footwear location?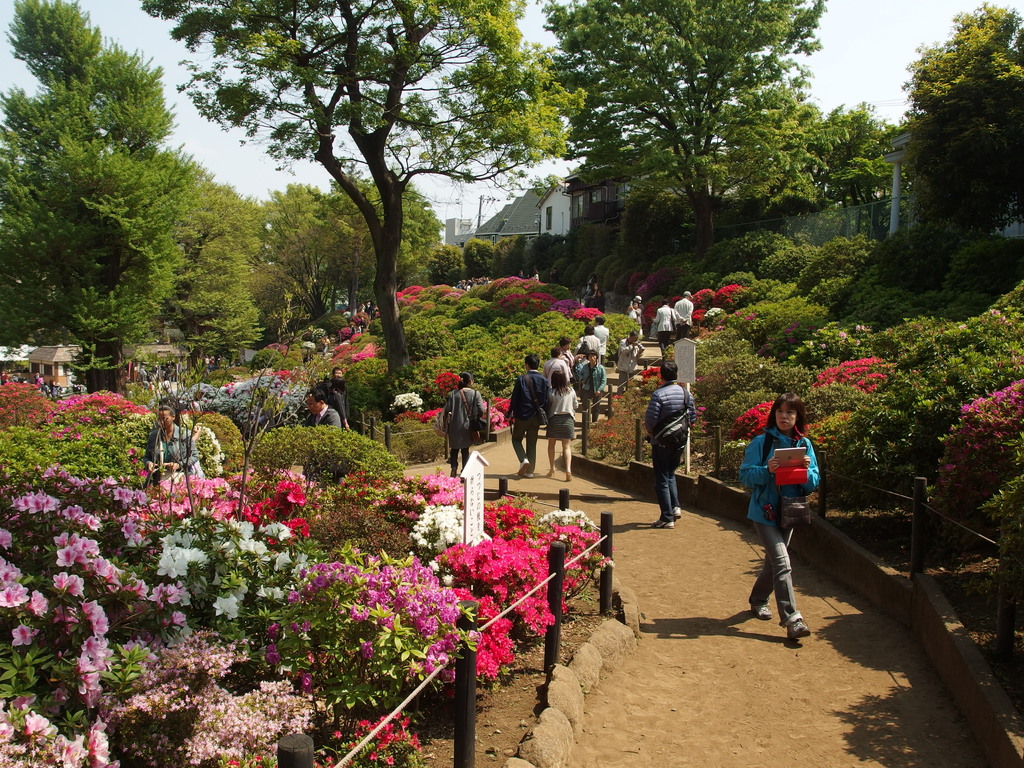
Rect(787, 620, 813, 641)
